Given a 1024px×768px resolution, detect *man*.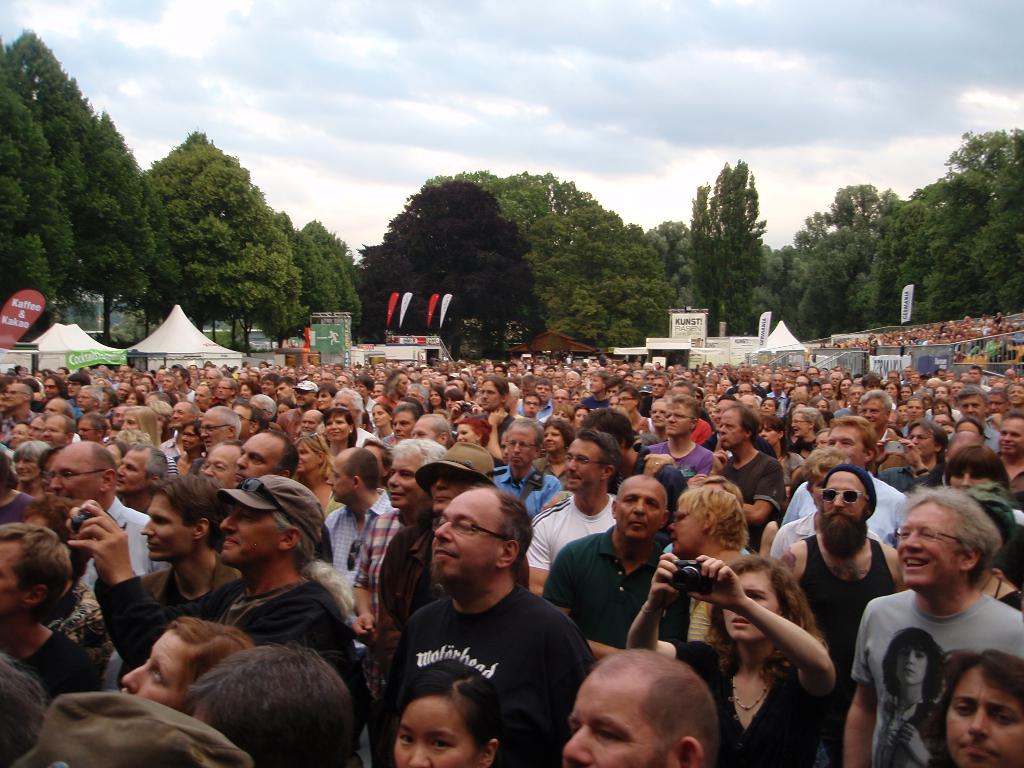
region(360, 475, 604, 762).
